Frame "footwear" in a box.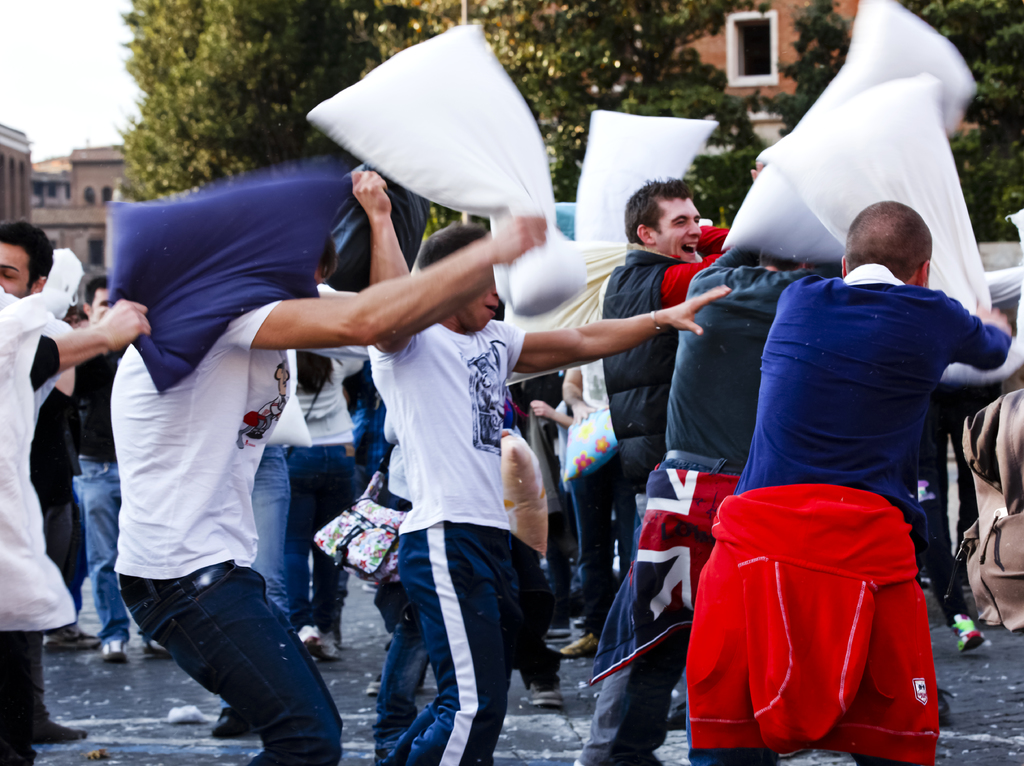
pyautogui.locateOnScreen(545, 627, 567, 647).
